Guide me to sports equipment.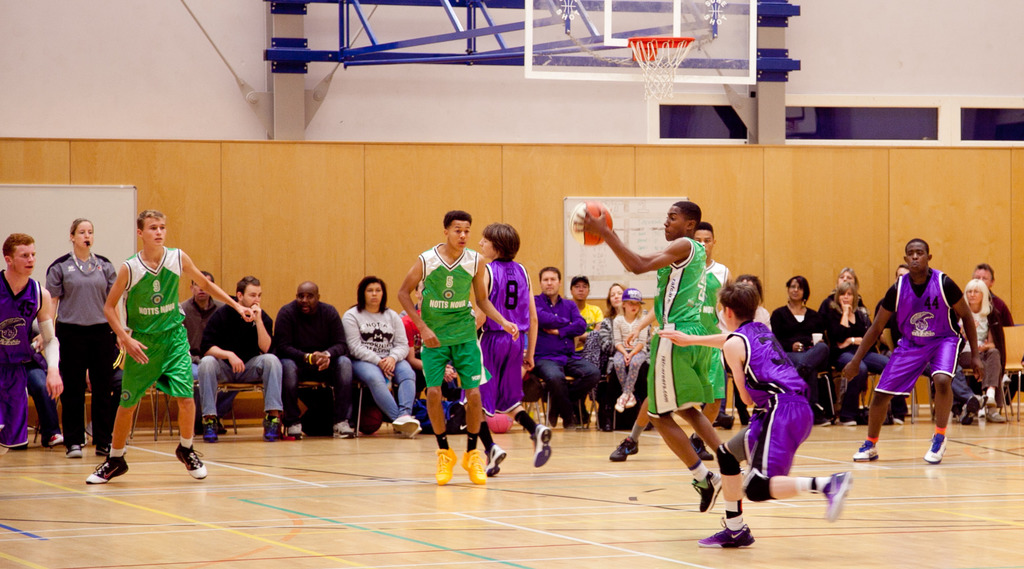
Guidance: crop(693, 471, 721, 514).
